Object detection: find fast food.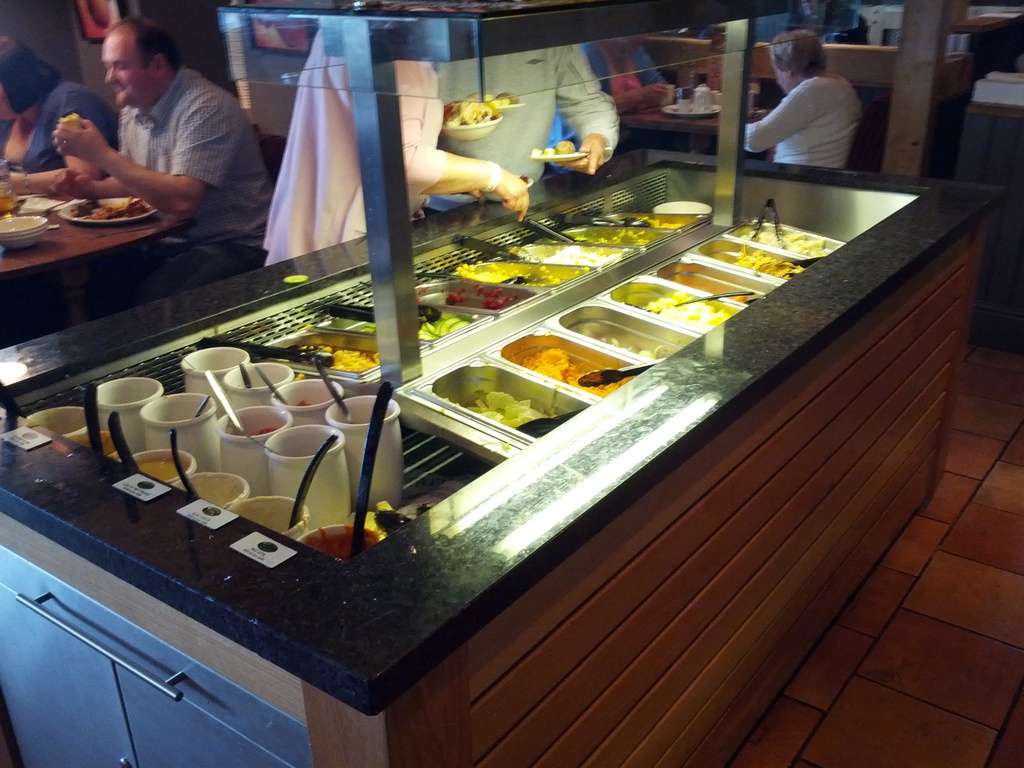
[438, 88, 493, 129].
